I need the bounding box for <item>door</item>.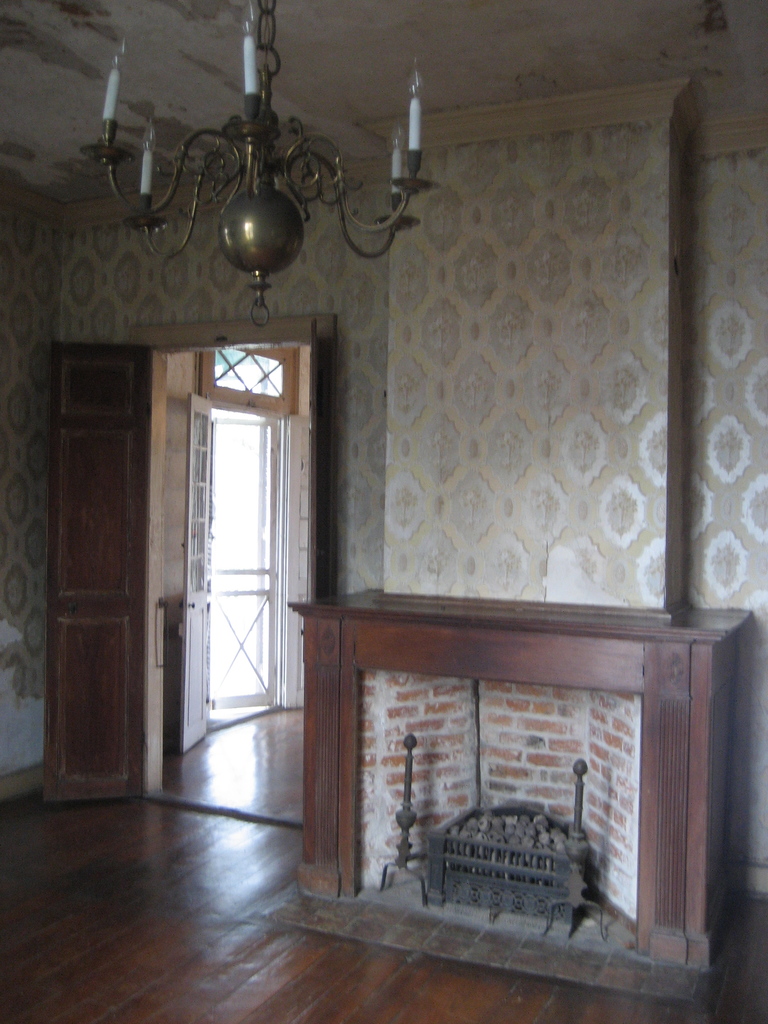
Here it is: bbox(211, 415, 276, 709).
